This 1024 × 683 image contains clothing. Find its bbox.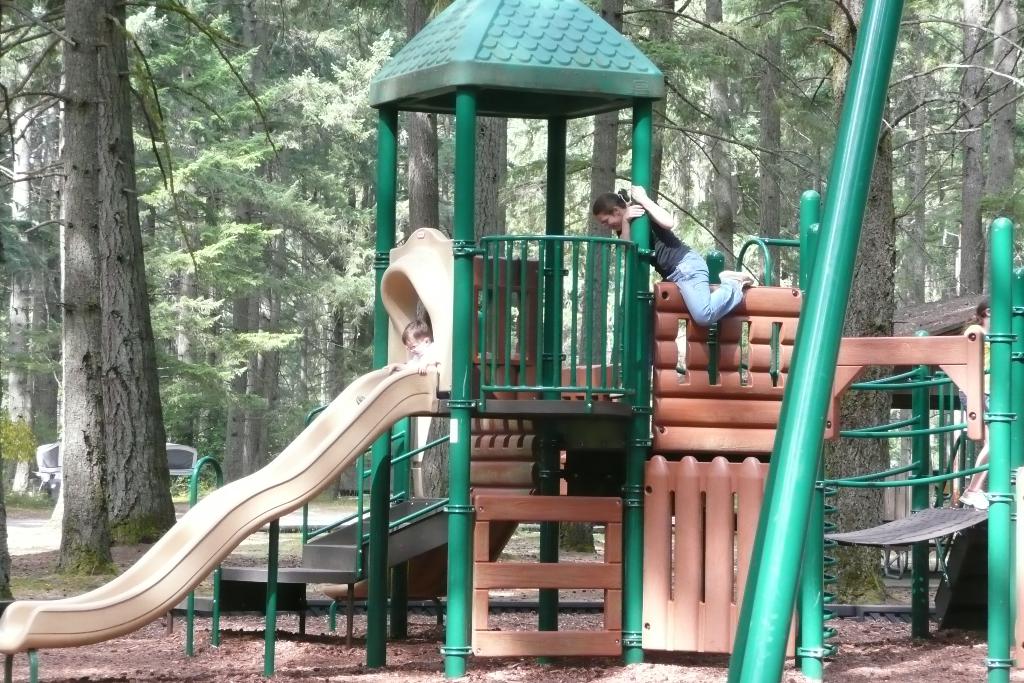
Rect(669, 254, 744, 329).
